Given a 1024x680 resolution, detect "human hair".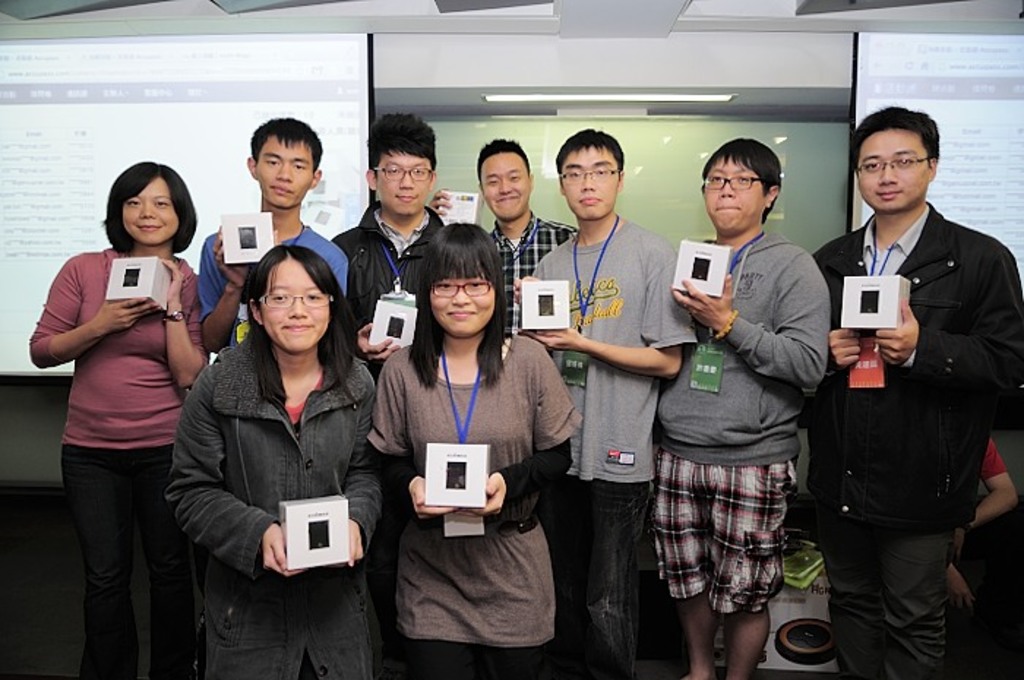
[243, 244, 361, 409].
